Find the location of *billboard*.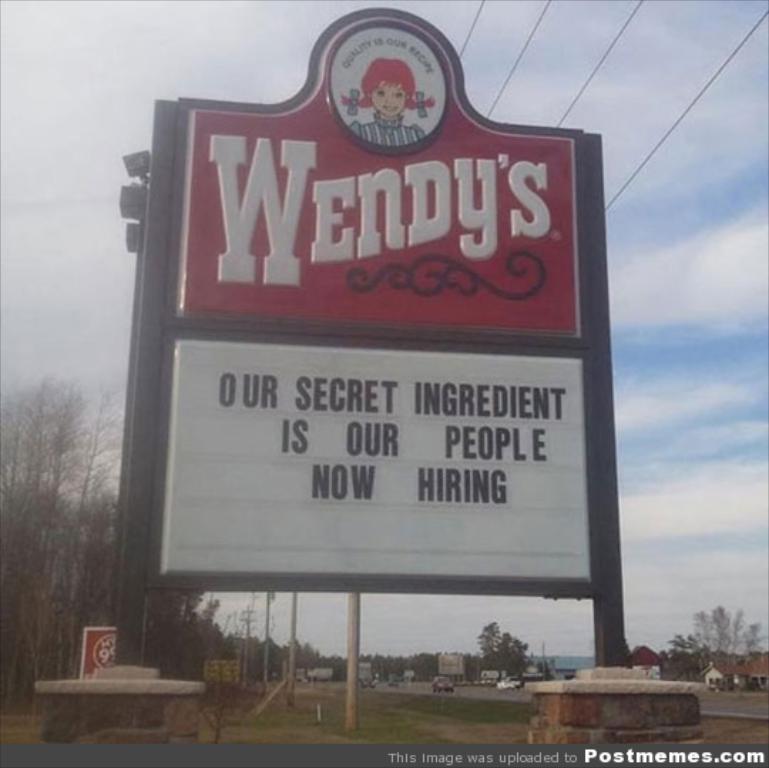
Location: select_region(439, 654, 466, 675).
